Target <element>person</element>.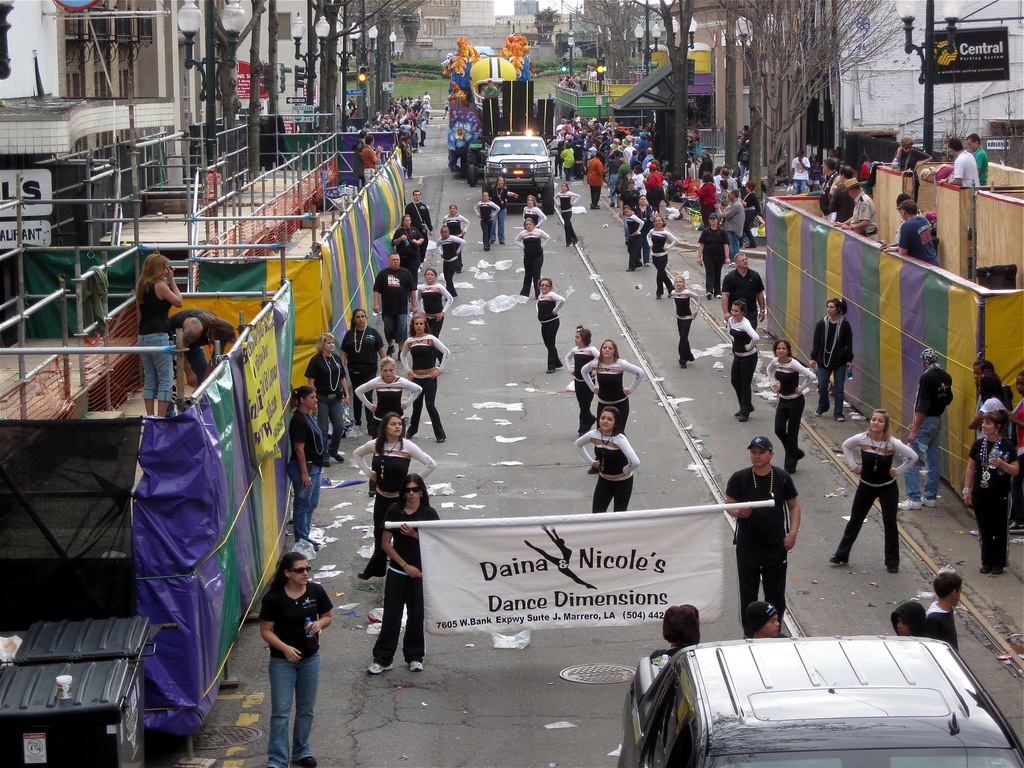
Target region: (x1=282, y1=387, x2=321, y2=550).
